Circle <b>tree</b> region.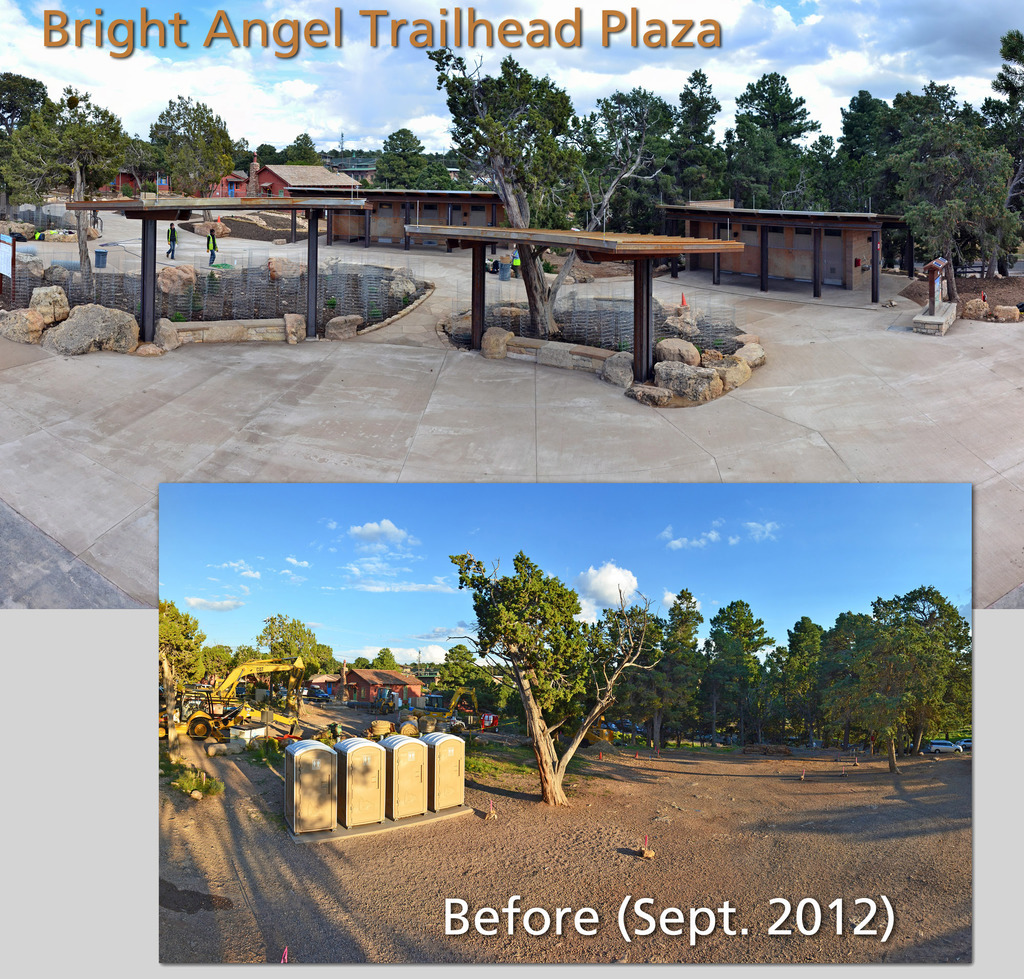
Region: rect(240, 613, 327, 720).
